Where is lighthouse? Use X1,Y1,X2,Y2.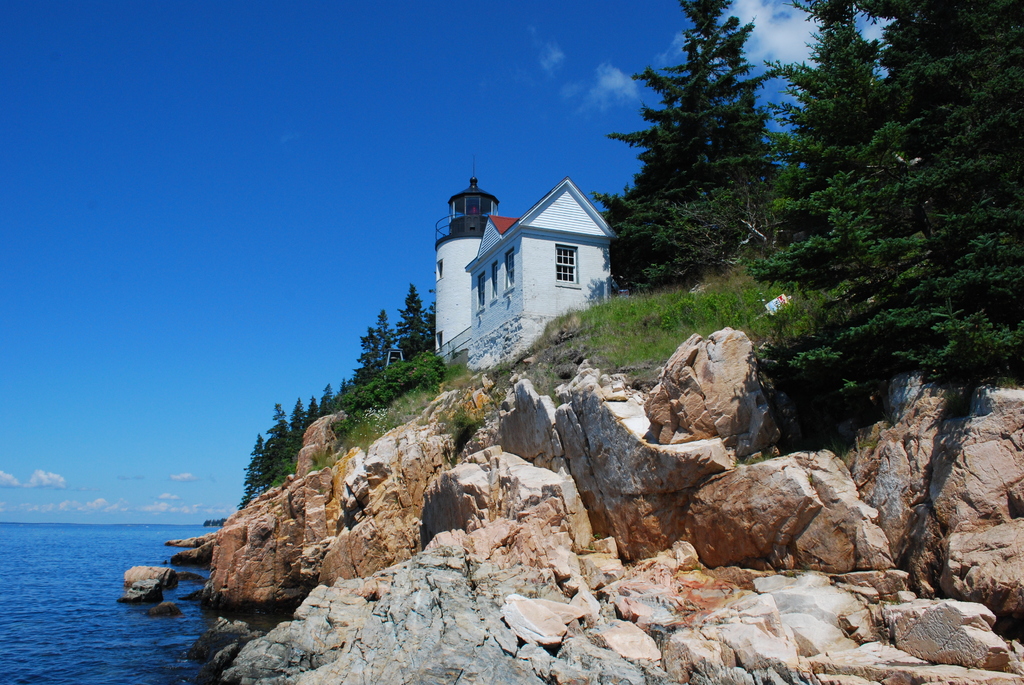
408,139,633,386.
